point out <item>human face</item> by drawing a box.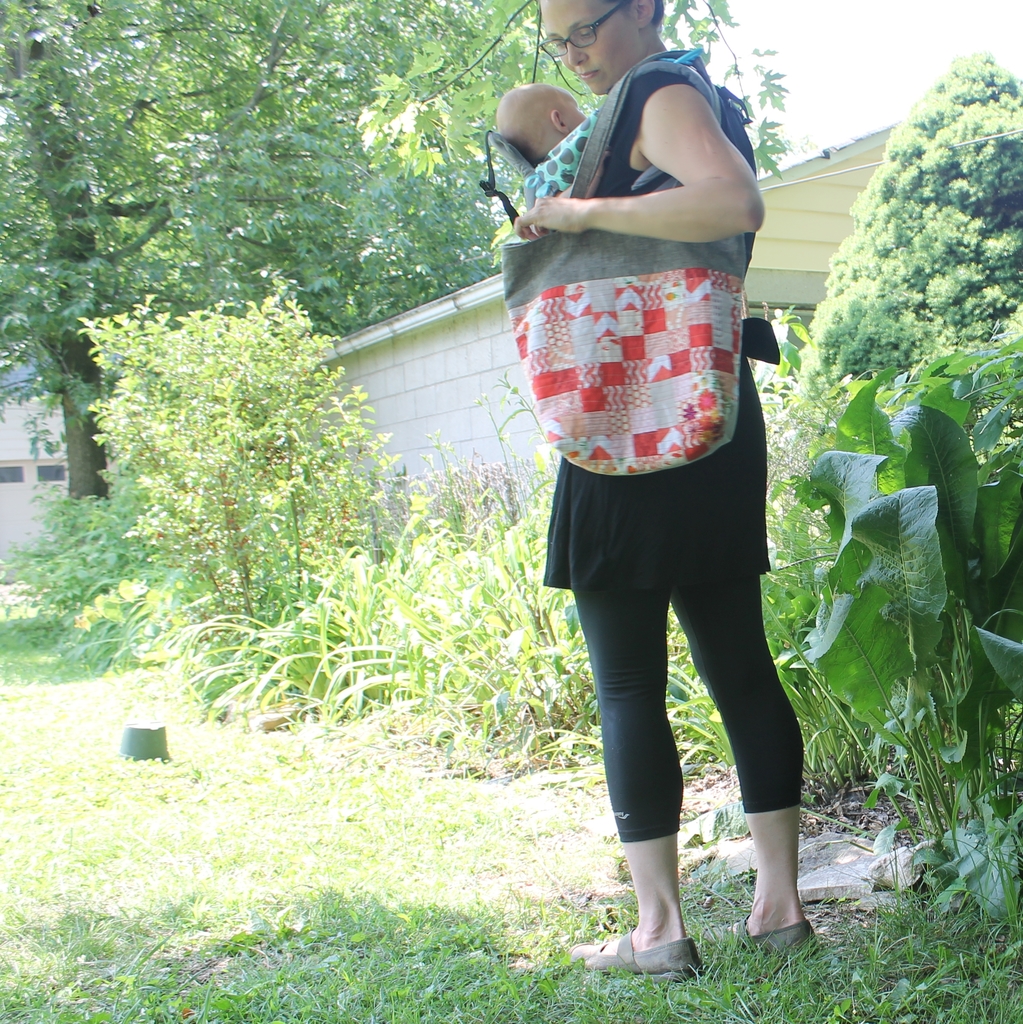
540 0 630 93.
